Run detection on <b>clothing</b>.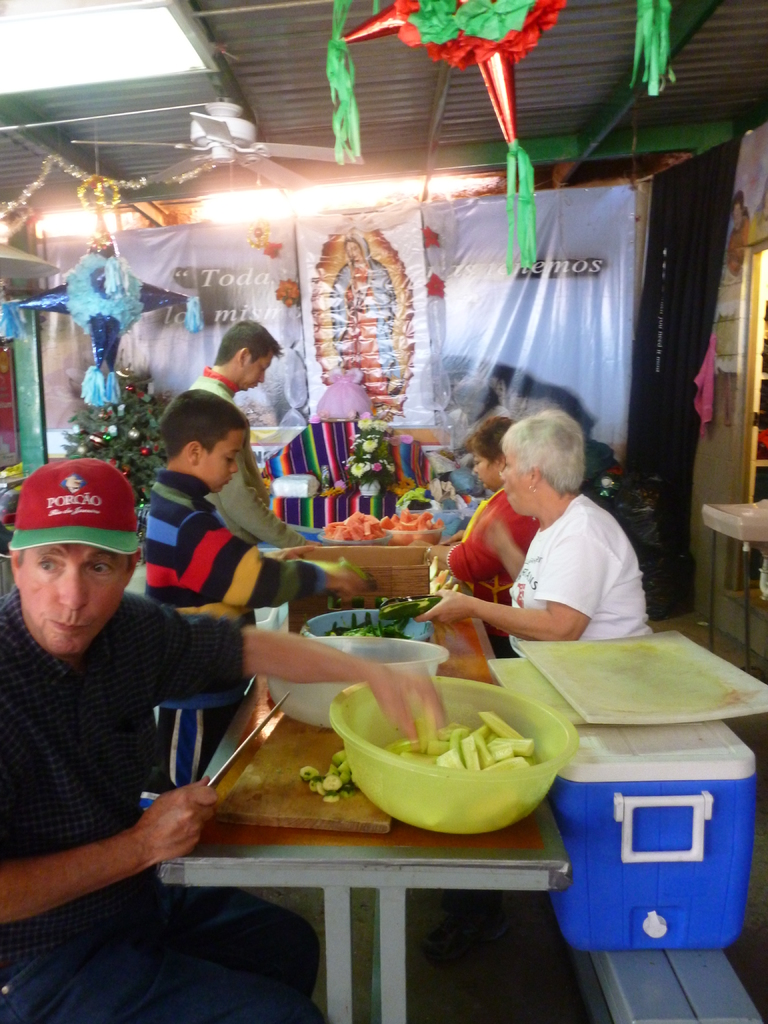
Result: pyautogui.locateOnScreen(446, 482, 537, 645).
